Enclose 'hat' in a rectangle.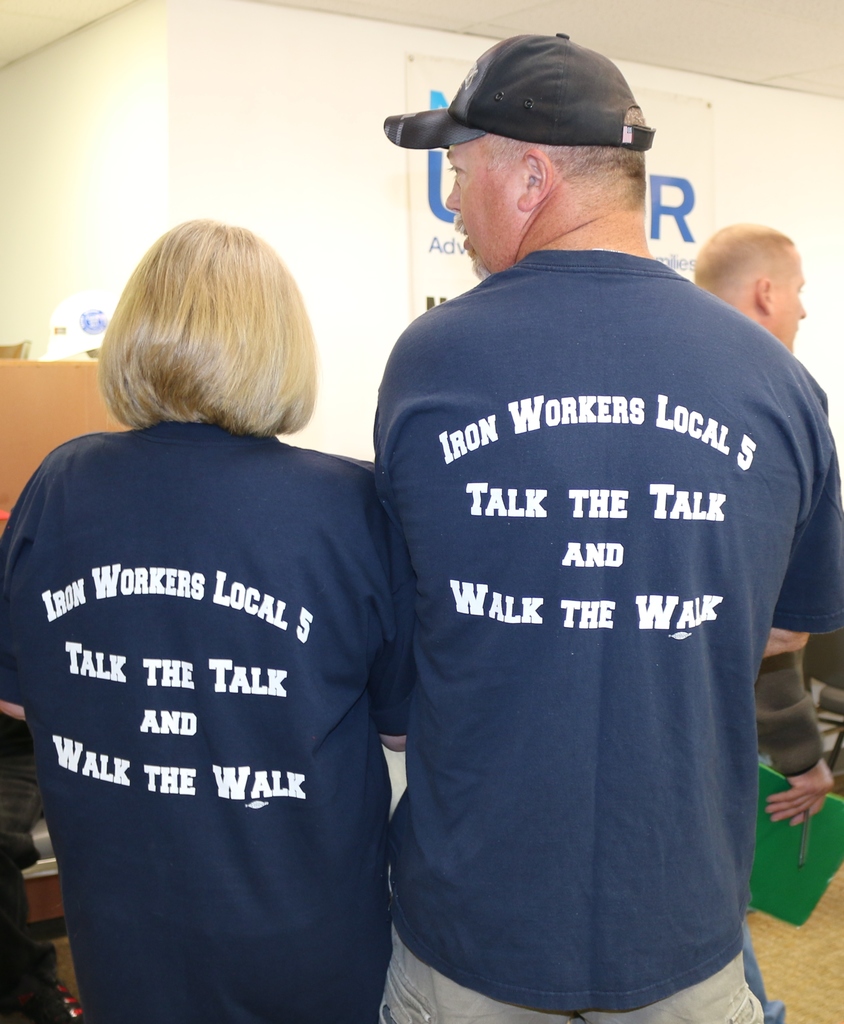
381 29 649 151.
